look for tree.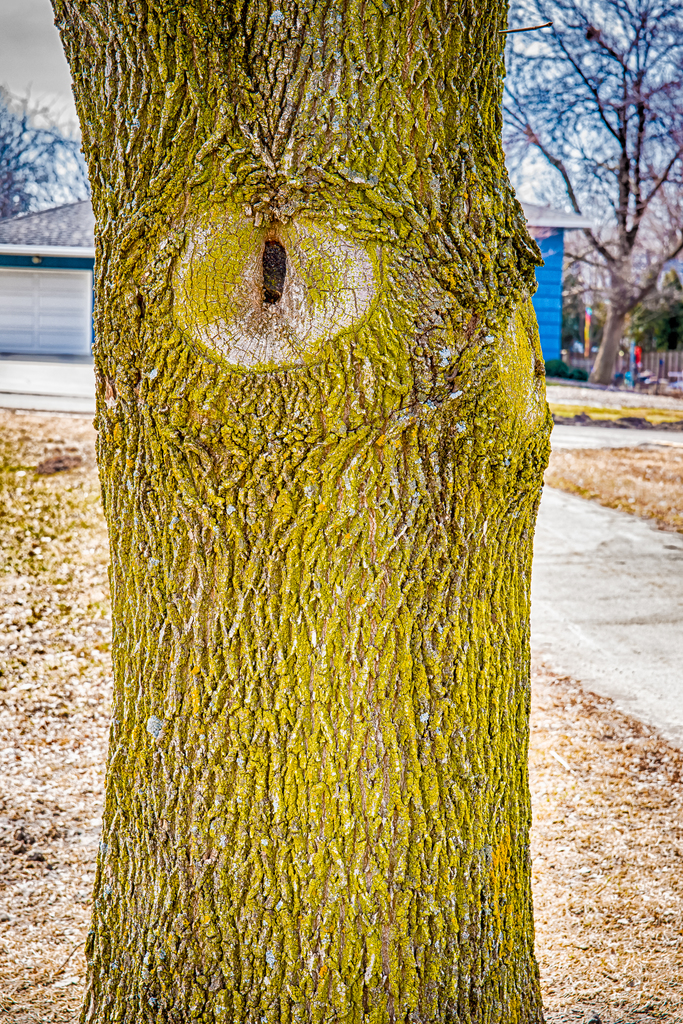
Found: 0:73:100:225.
